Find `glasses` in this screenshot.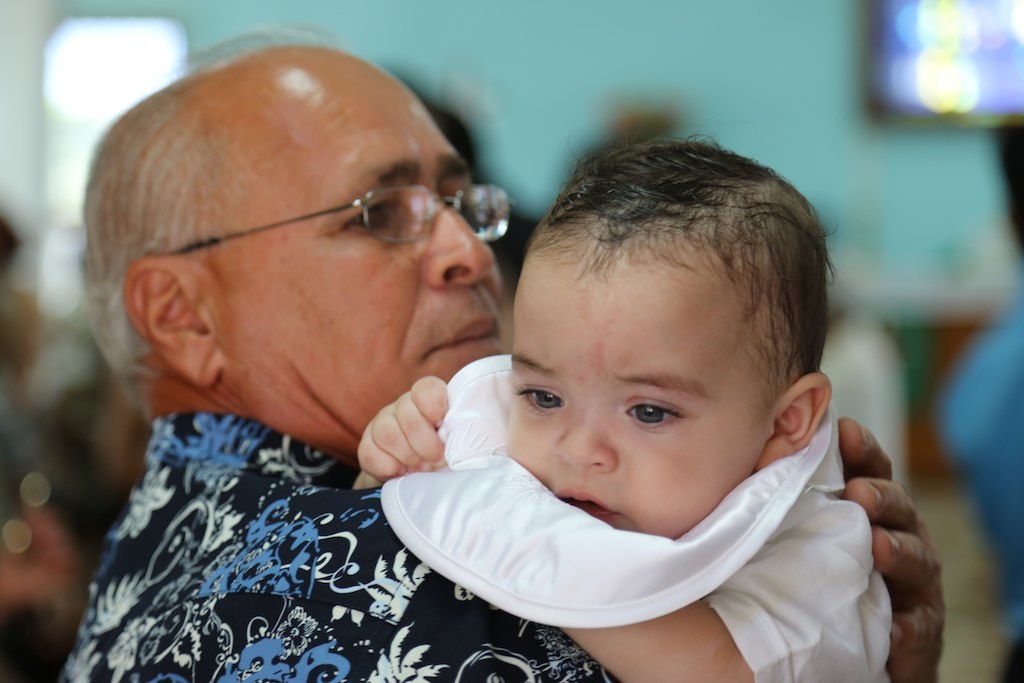
The bounding box for `glasses` is region(169, 184, 527, 258).
